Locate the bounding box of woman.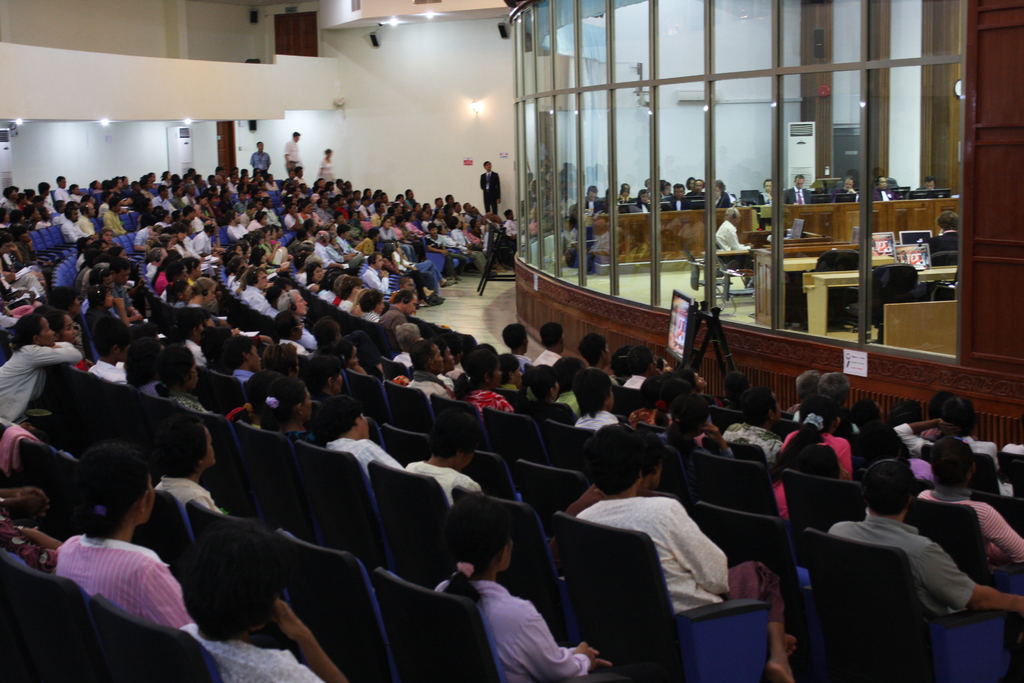
Bounding box: 168, 280, 186, 305.
